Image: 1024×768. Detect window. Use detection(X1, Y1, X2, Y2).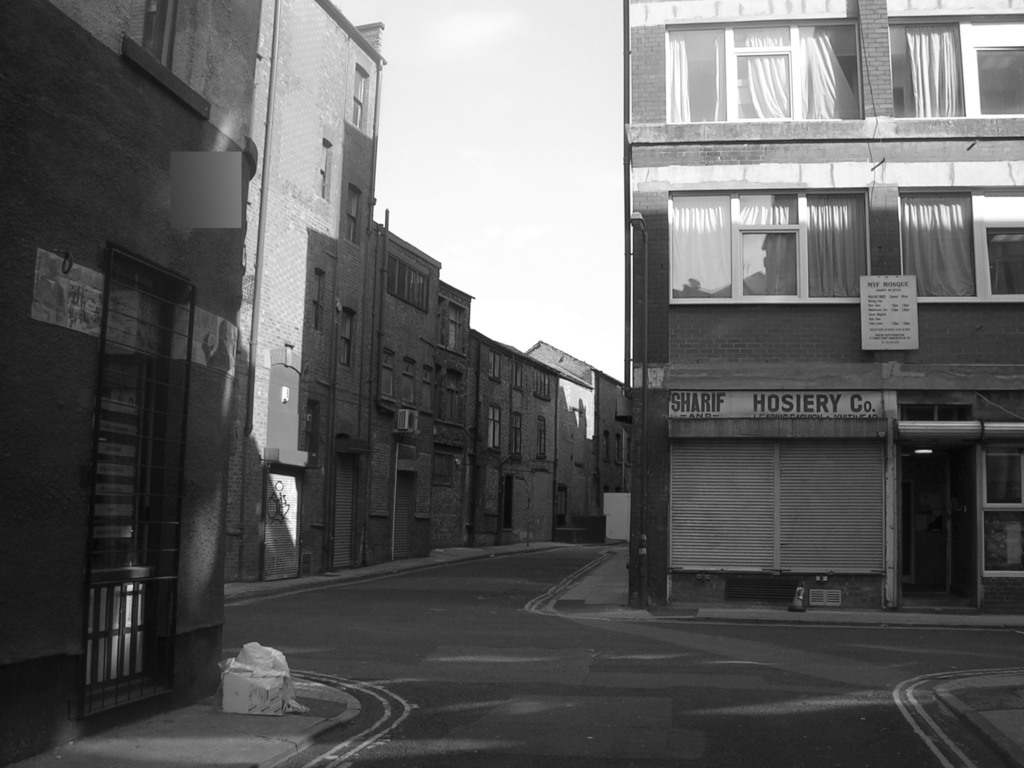
detection(555, 486, 571, 529).
